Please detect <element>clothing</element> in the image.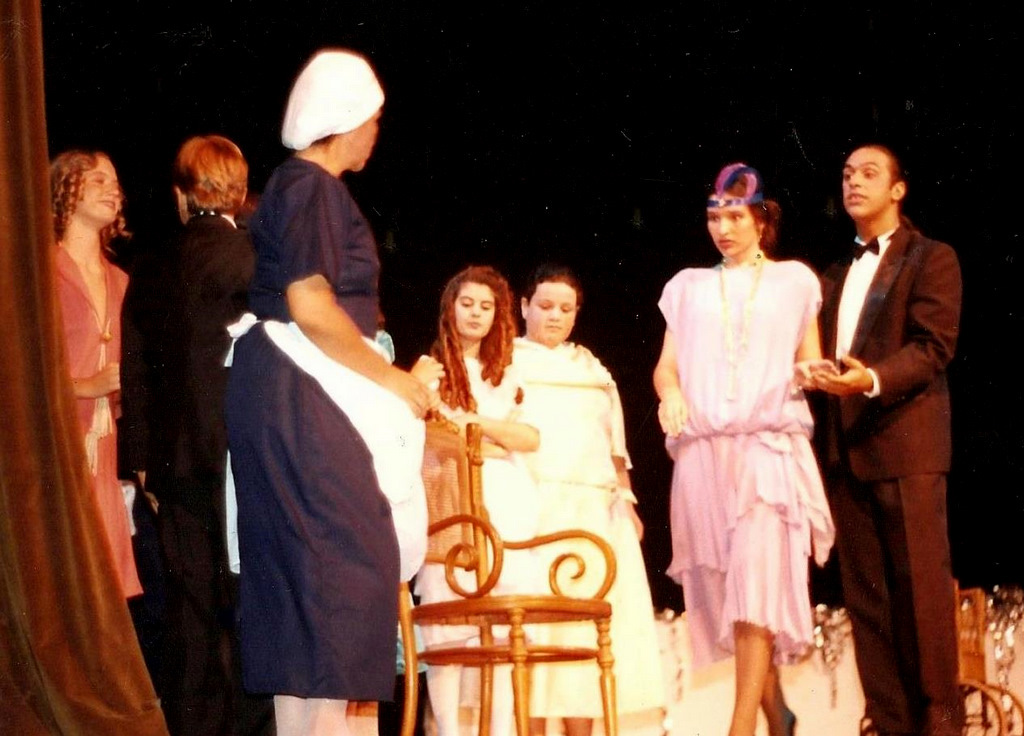
(x1=805, y1=213, x2=964, y2=735).
